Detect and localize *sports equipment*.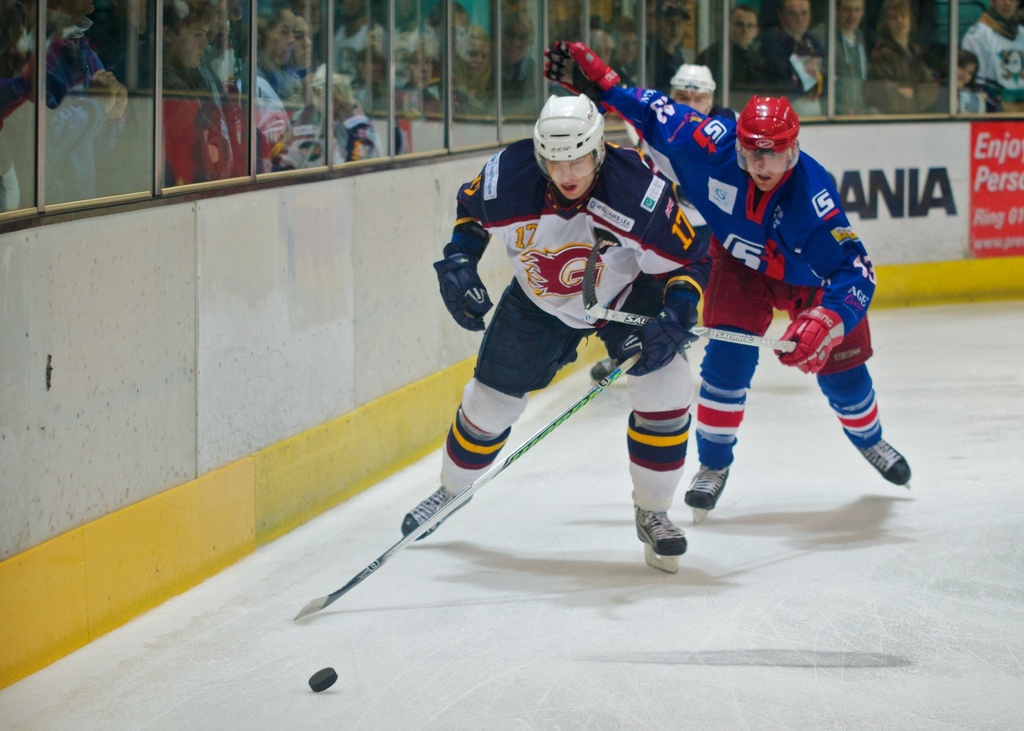
Localized at left=631, top=504, right=689, bottom=577.
